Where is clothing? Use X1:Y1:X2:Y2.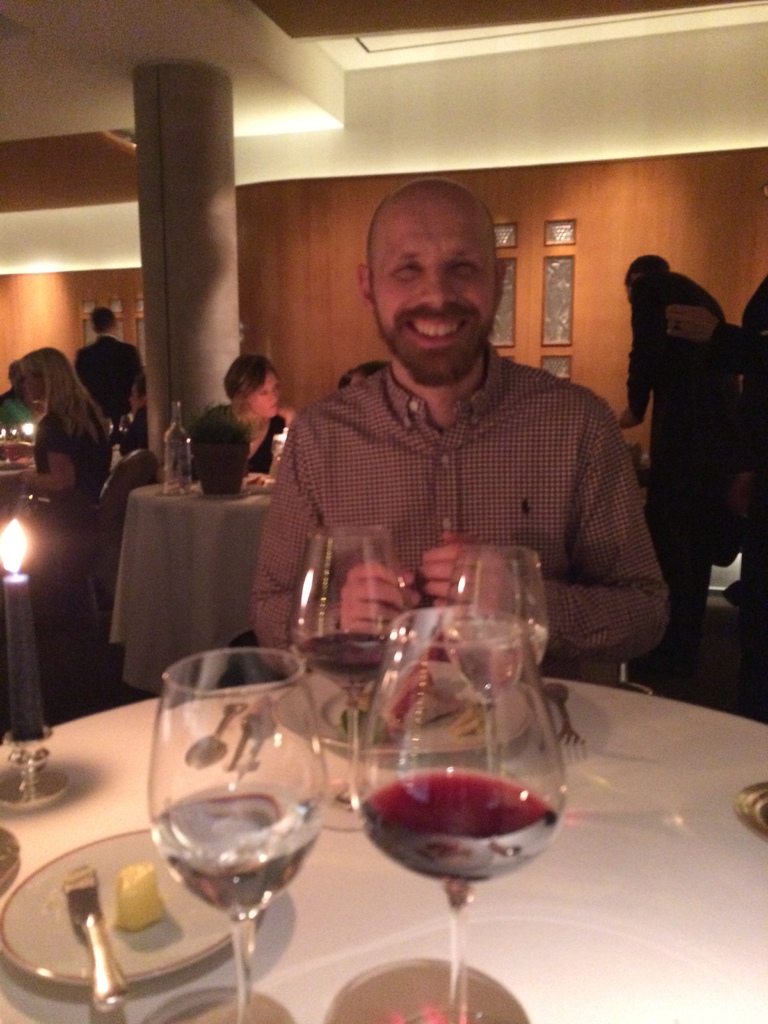
251:364:664:685.
